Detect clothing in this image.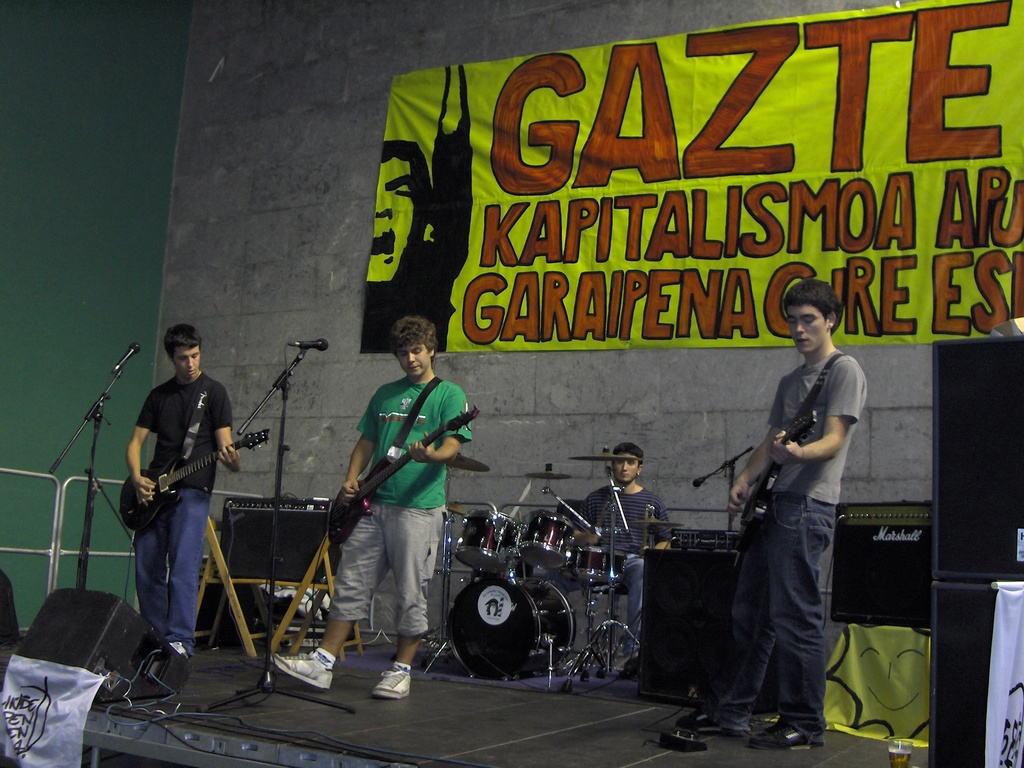
Detection: locate(712, 292, 867, 728).
